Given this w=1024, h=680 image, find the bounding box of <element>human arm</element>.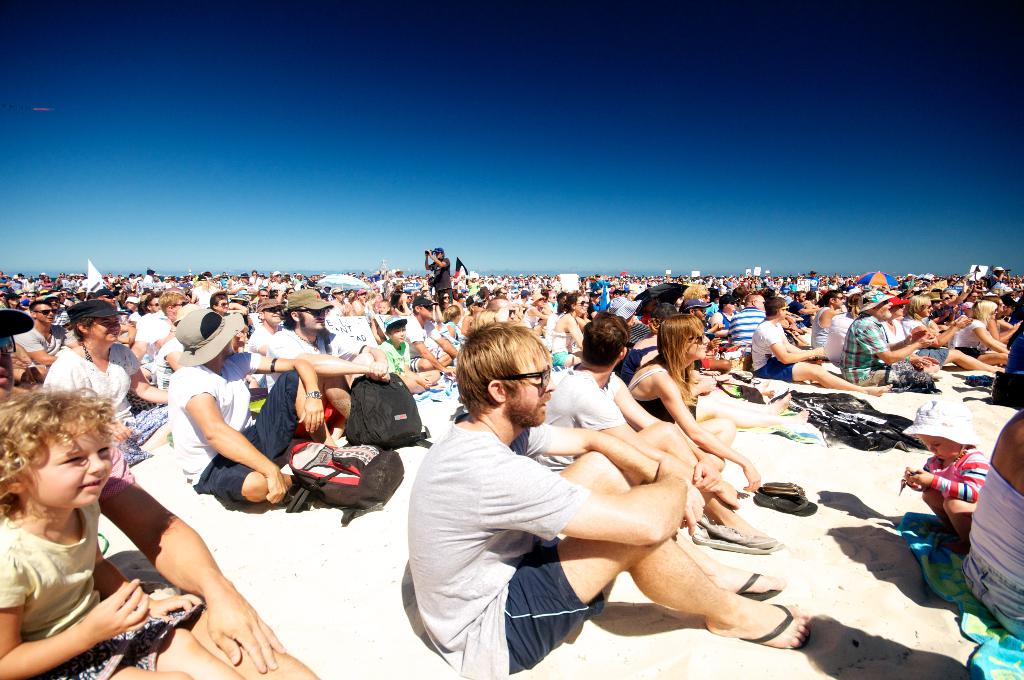
(942,280,982,306).
